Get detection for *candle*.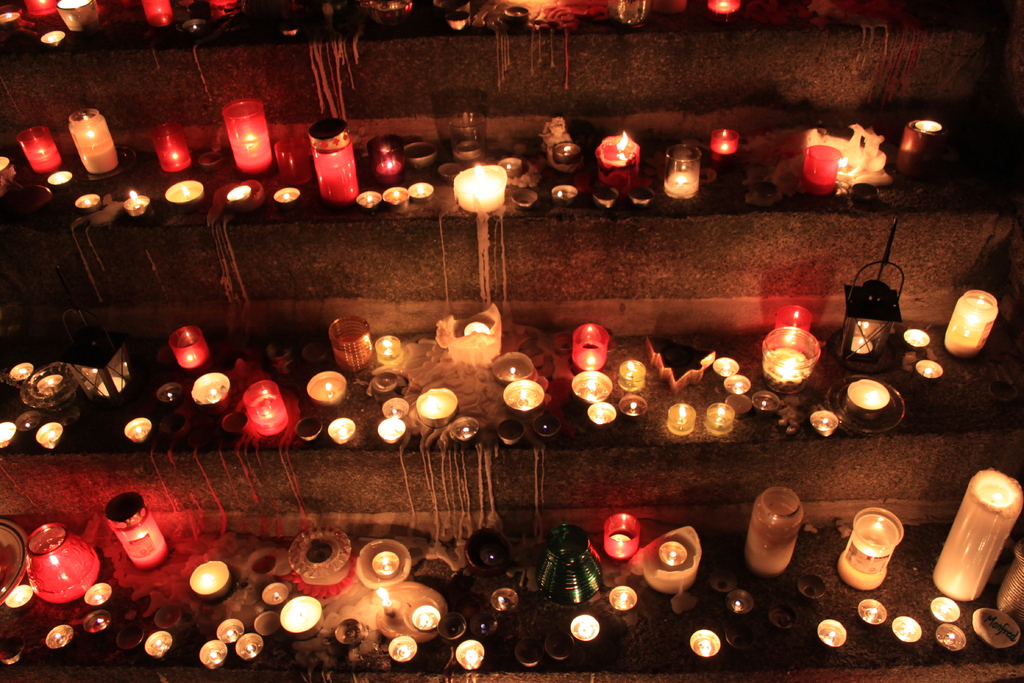
Detection: (x1=225, y1=185, x2=250, y2=200).
